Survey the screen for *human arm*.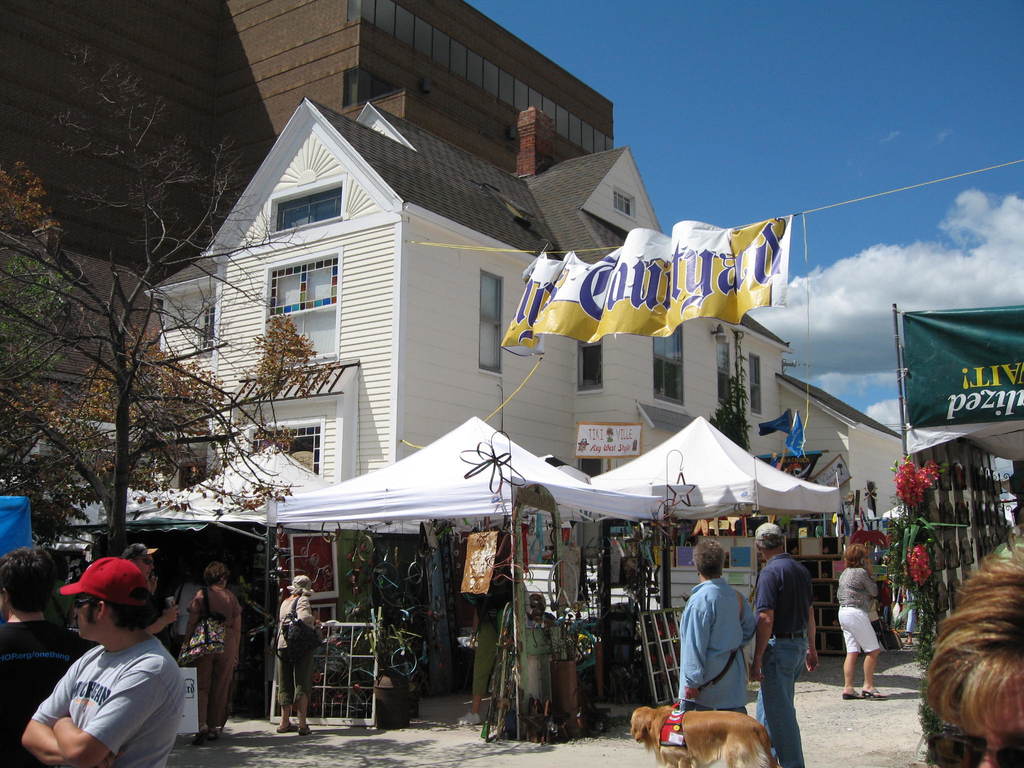
Survey found: x1=742 y1=566 x2=780 y2=683.
